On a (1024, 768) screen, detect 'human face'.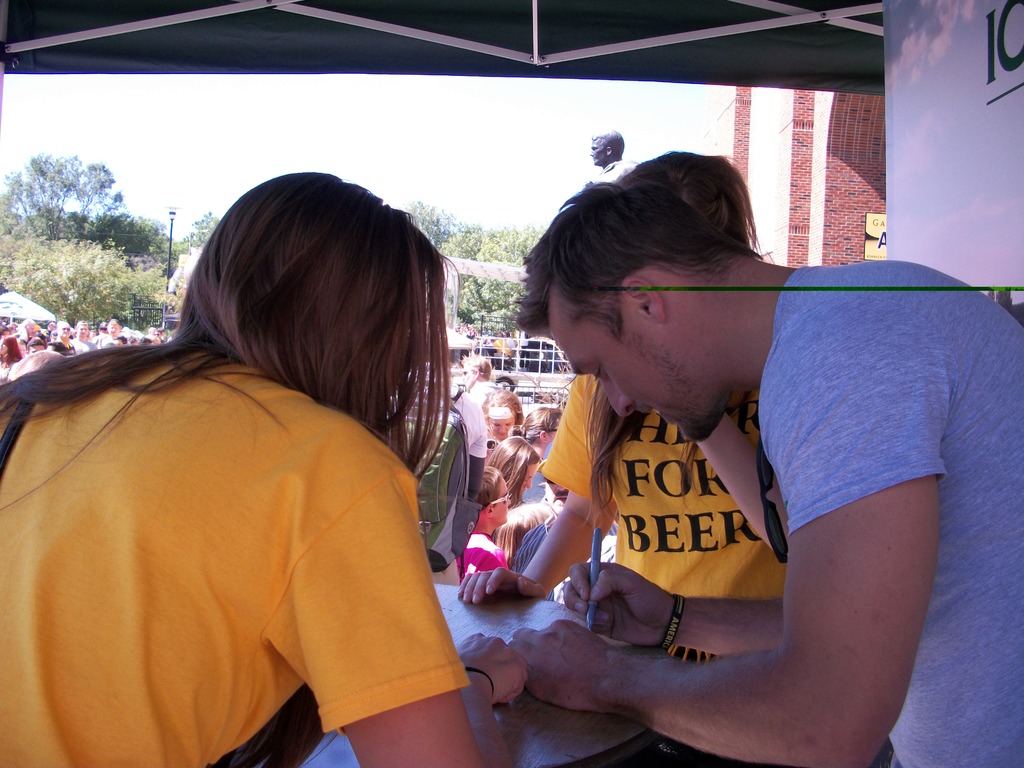
box=[549, 295, 724, 448].
